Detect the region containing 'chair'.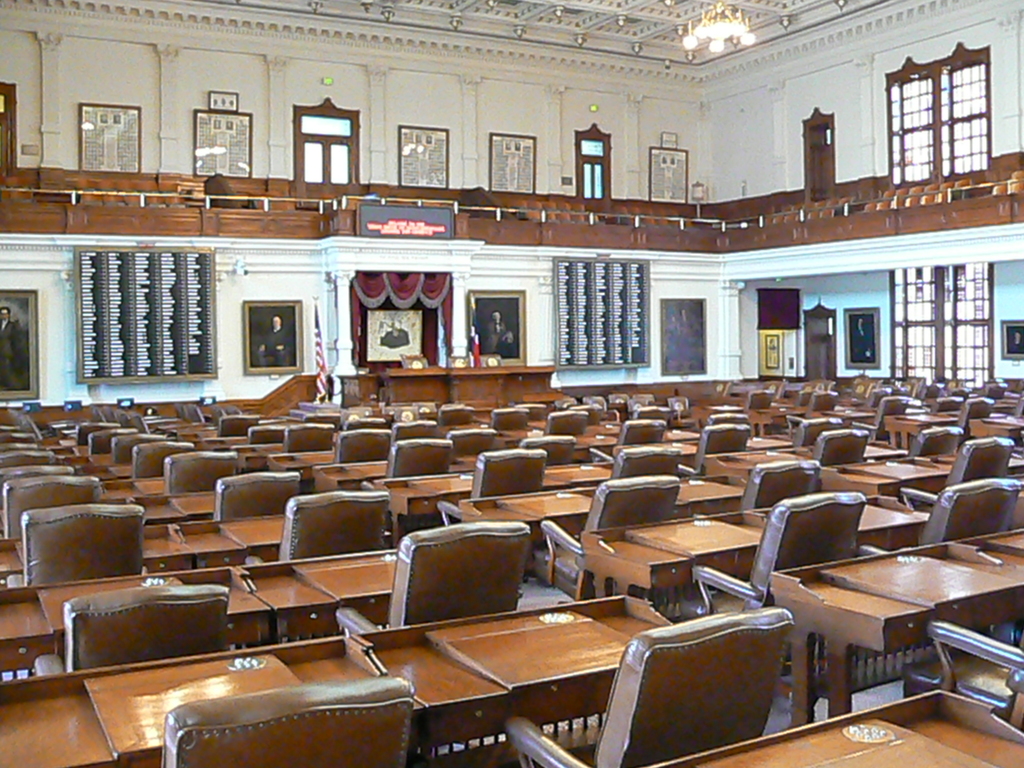
region(763, 380, 784, 401).
